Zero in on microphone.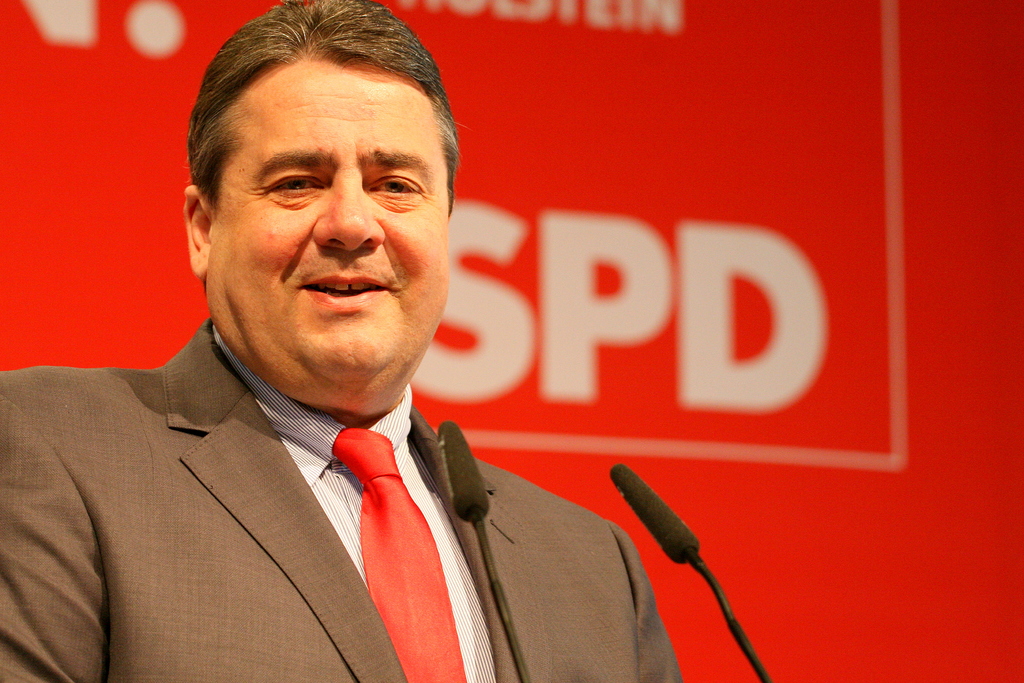
Zeroed in: Rect(609, 457, 778, 682).
